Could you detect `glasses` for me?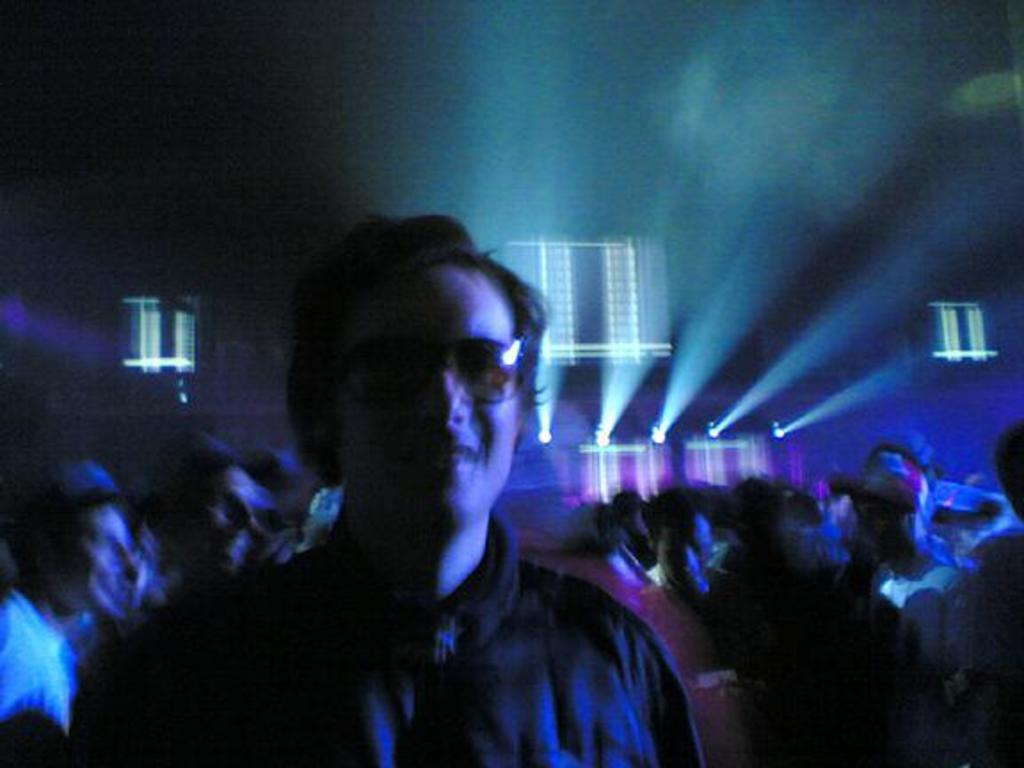
Detection result: (320,336,546,444).
